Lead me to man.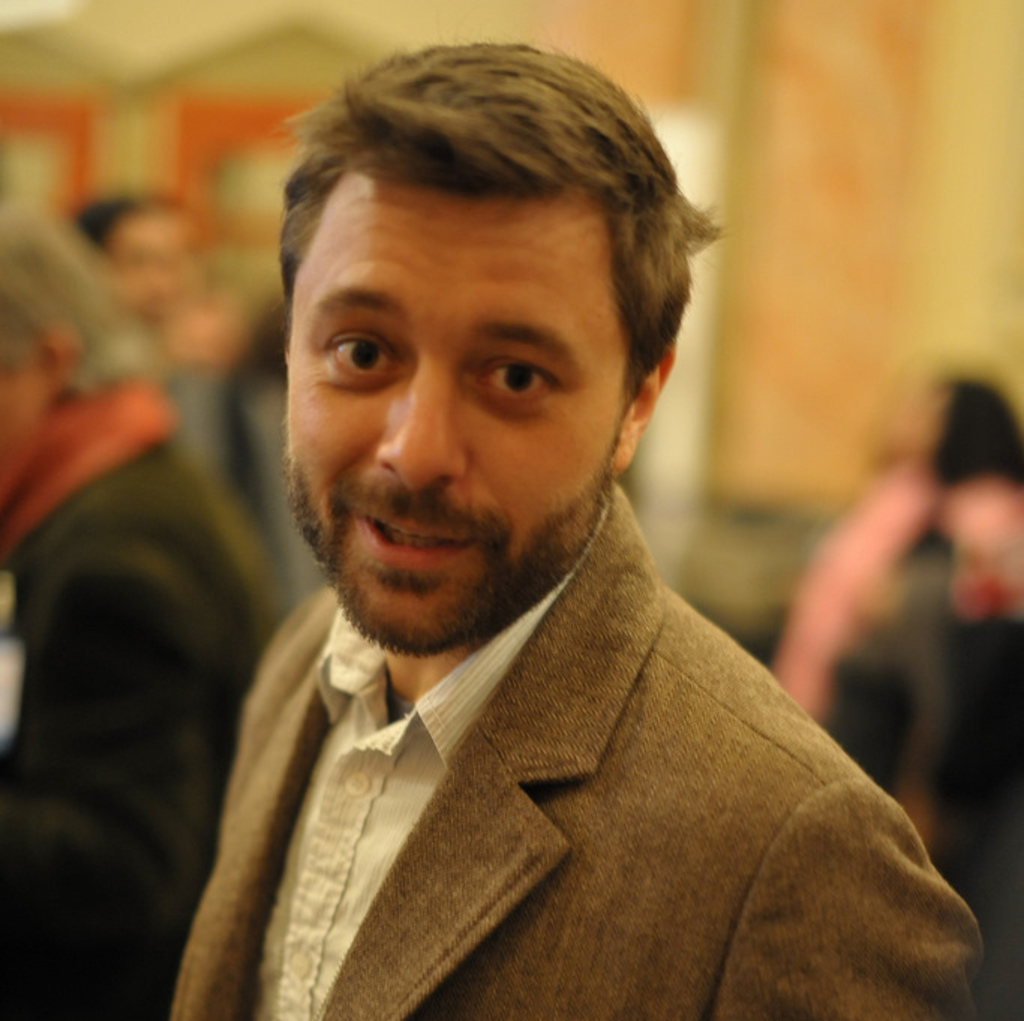
Lead to <box>58,58,999,1006</box>.
